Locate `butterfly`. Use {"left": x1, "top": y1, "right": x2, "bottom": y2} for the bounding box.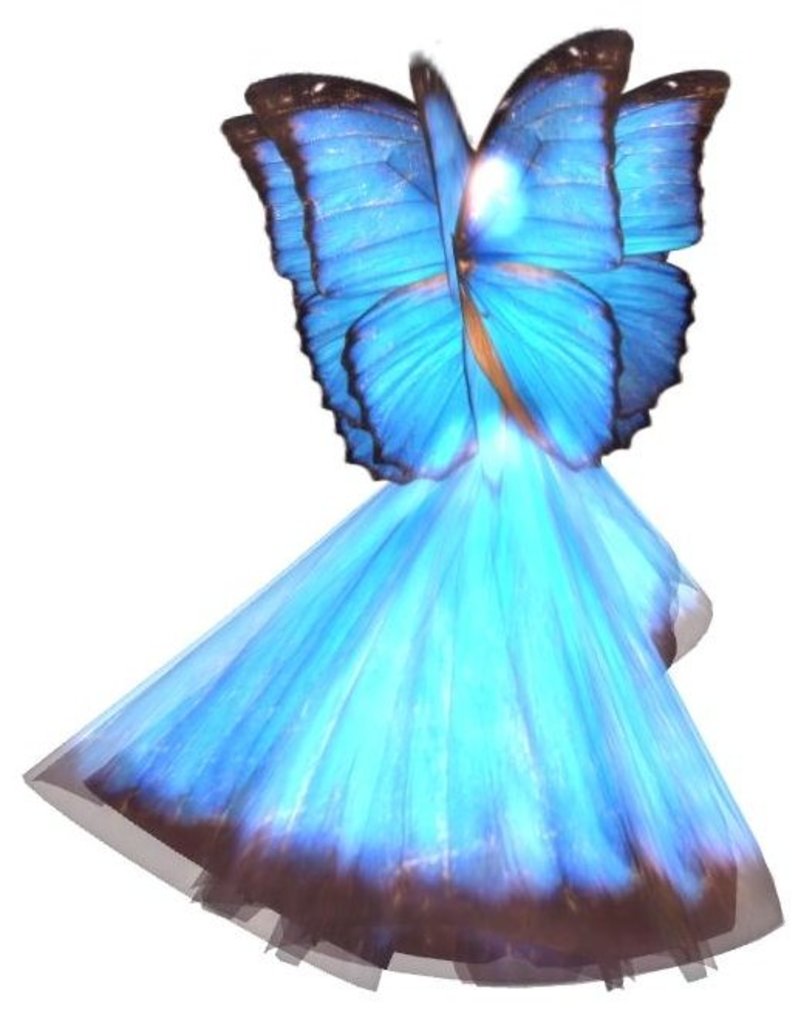
{"left": 212, "top": 68, "right": 482, "bottom": 501}.
